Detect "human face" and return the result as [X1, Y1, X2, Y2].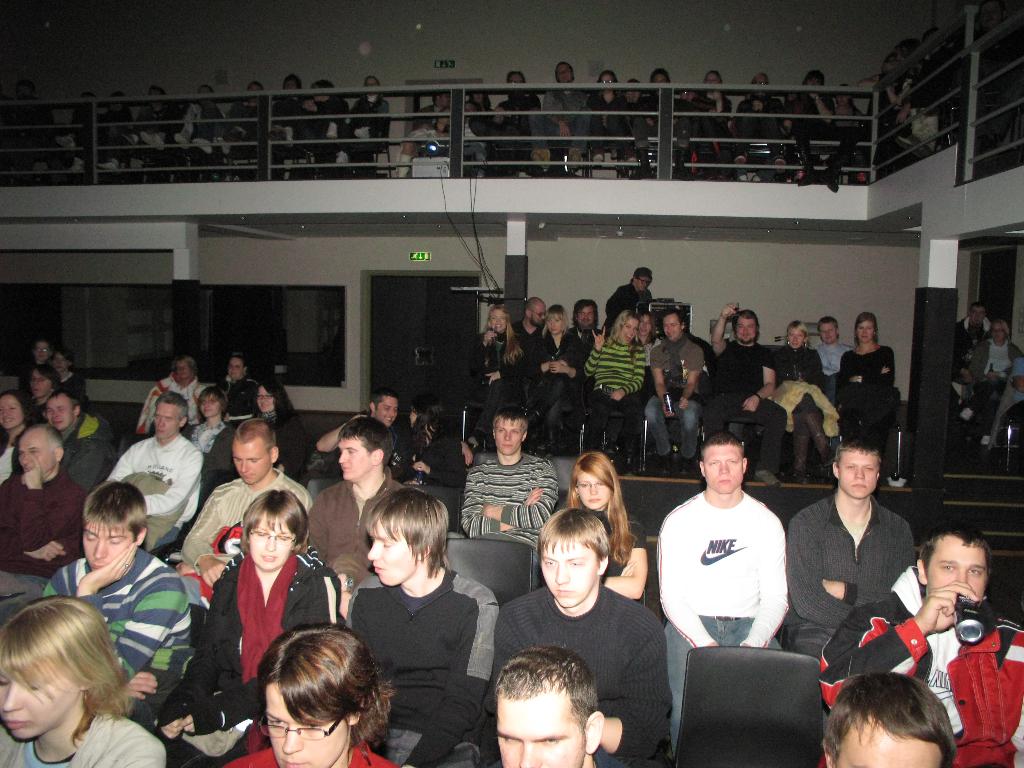
[362, 74, 377, 92].
